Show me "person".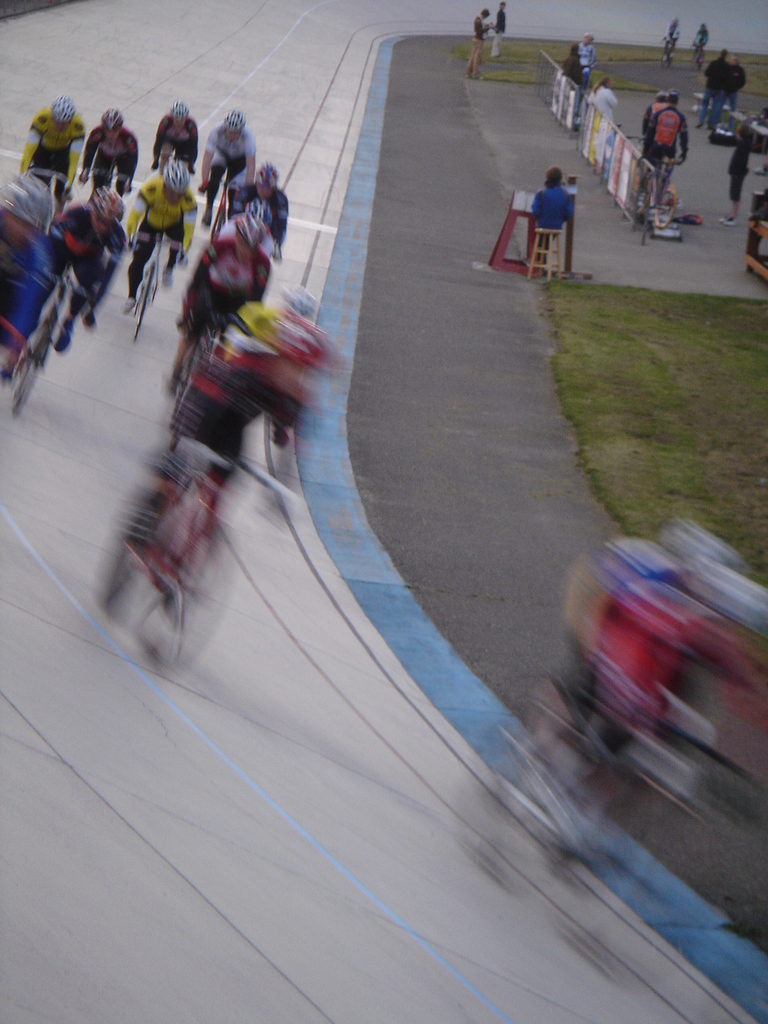
"person" is here: Rect(580, 35, 595, 81).
